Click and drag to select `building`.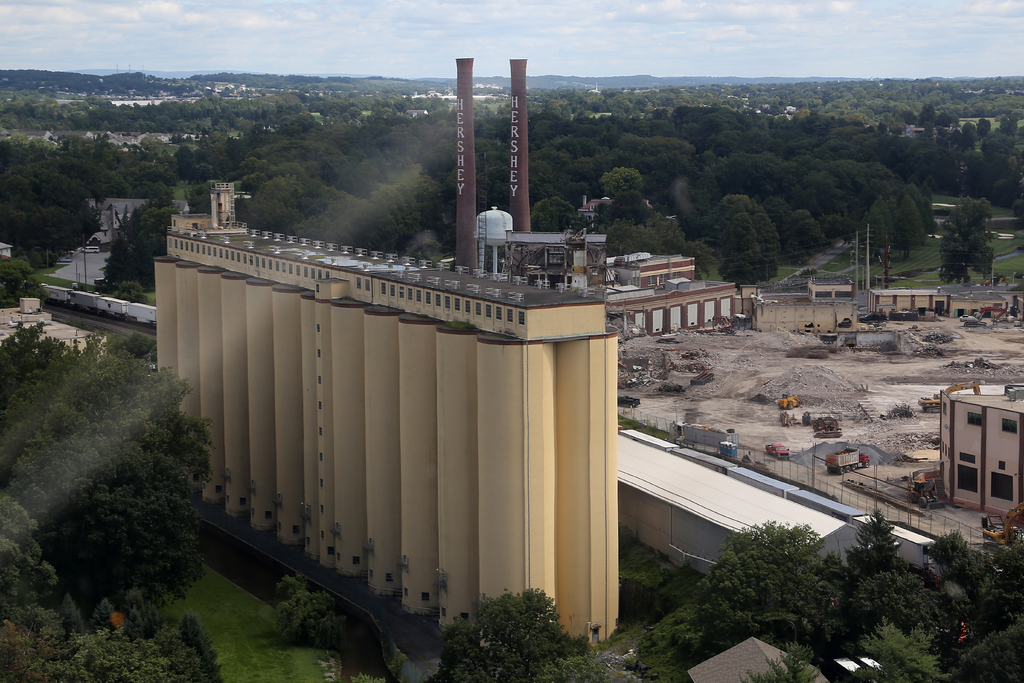
Selection: 559 243 765 343.
